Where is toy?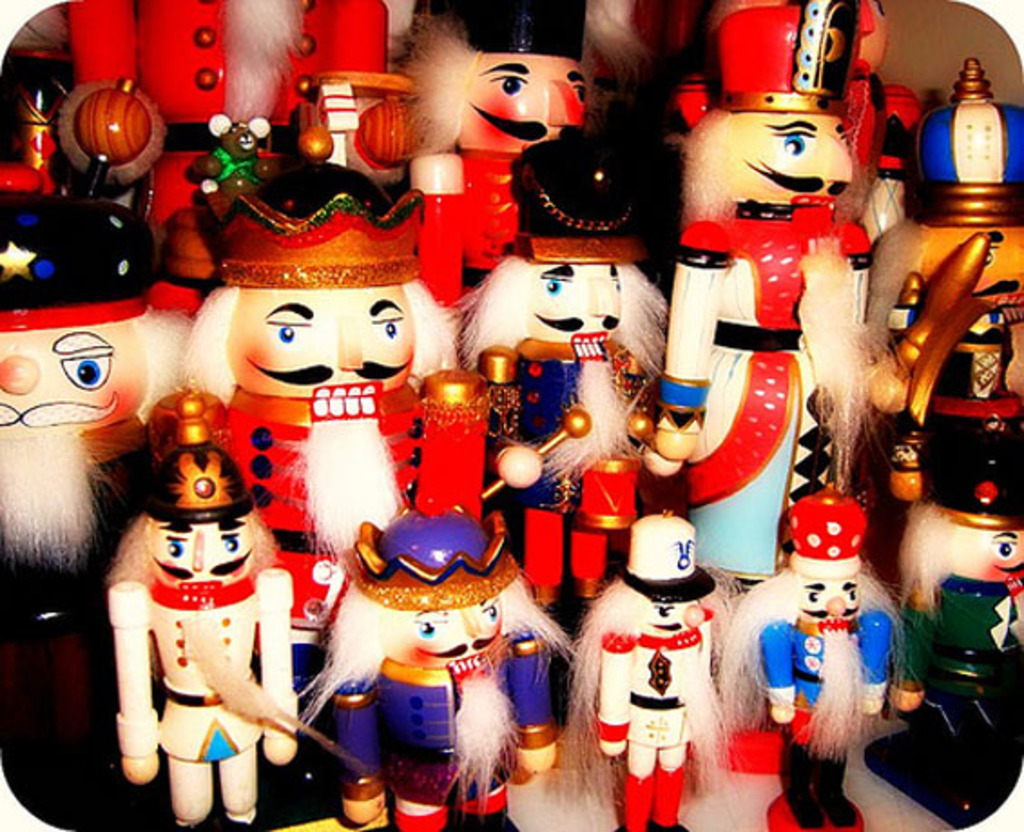
BBox(863, 49, 1015, 382).
